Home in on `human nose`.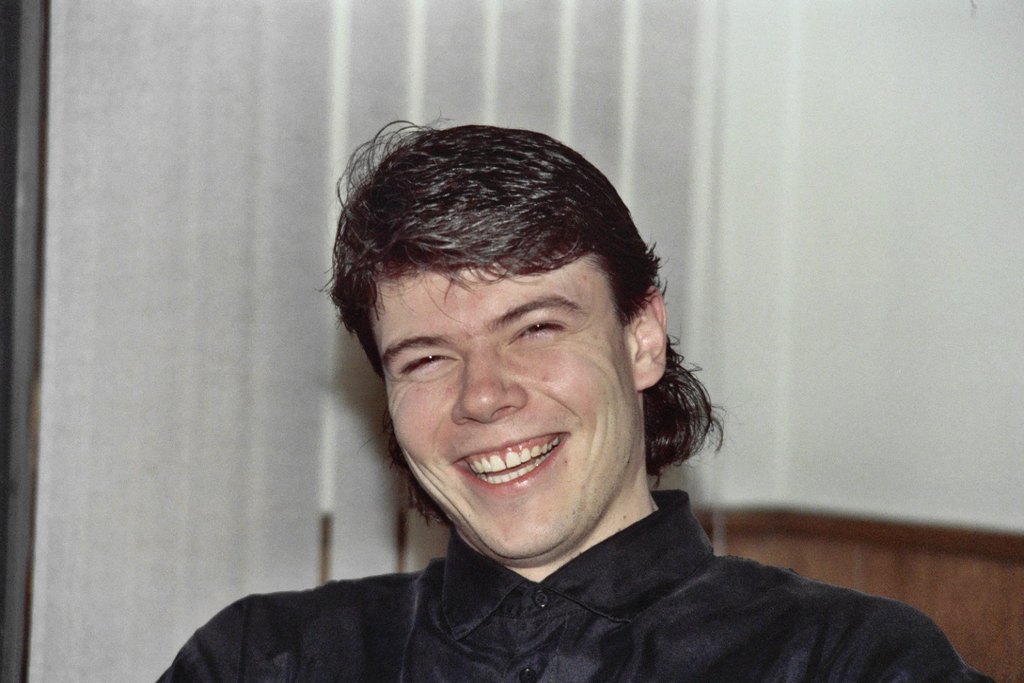
Homed in at crop(449, 347, 521, 421).
